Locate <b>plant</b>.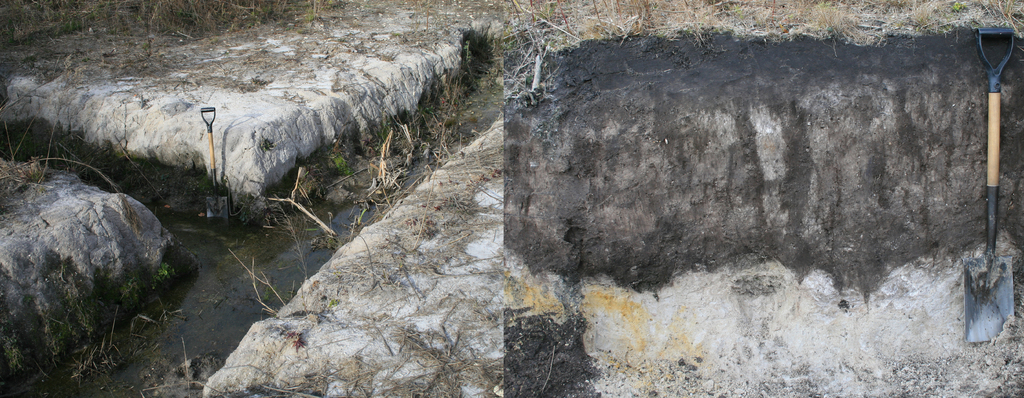
Bounding box: 165,333,212,397.
